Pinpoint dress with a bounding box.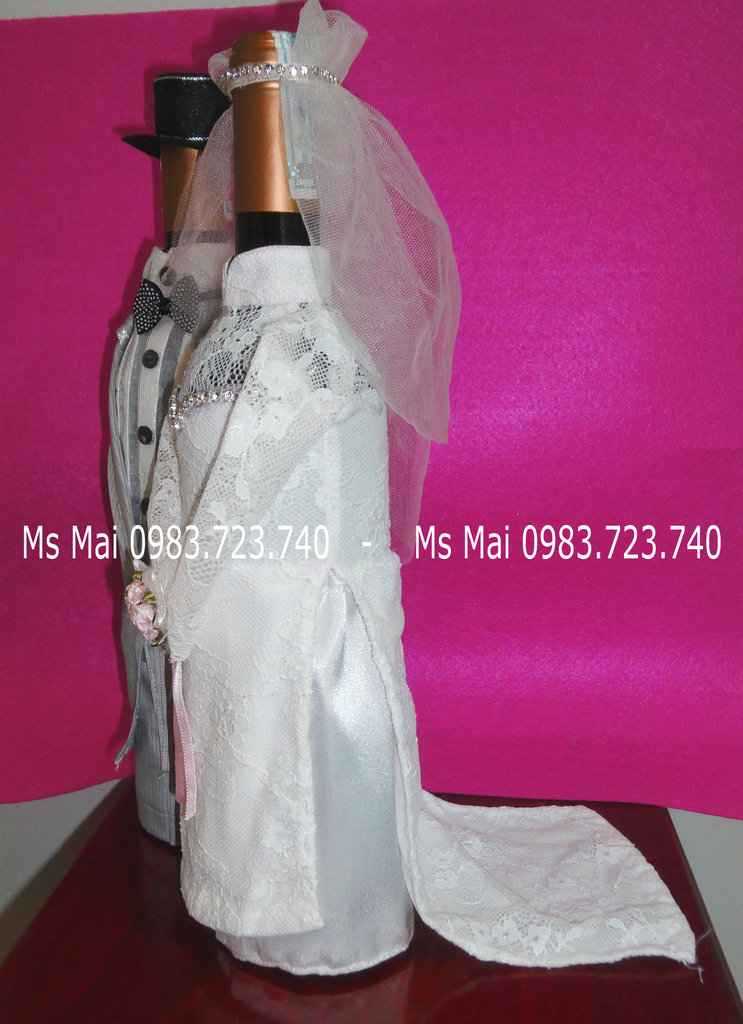
[x1=145, y1=240, x2=698, y2=977].
